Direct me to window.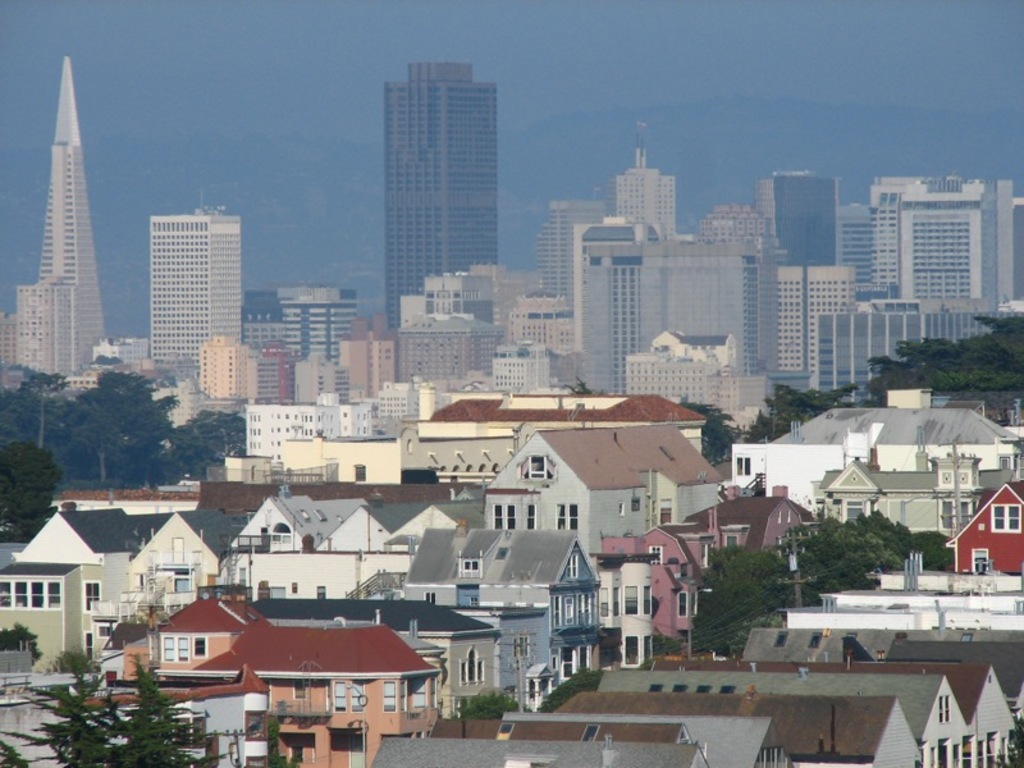
Direction: x1=316 y1=581 x2=329 y2=602.
